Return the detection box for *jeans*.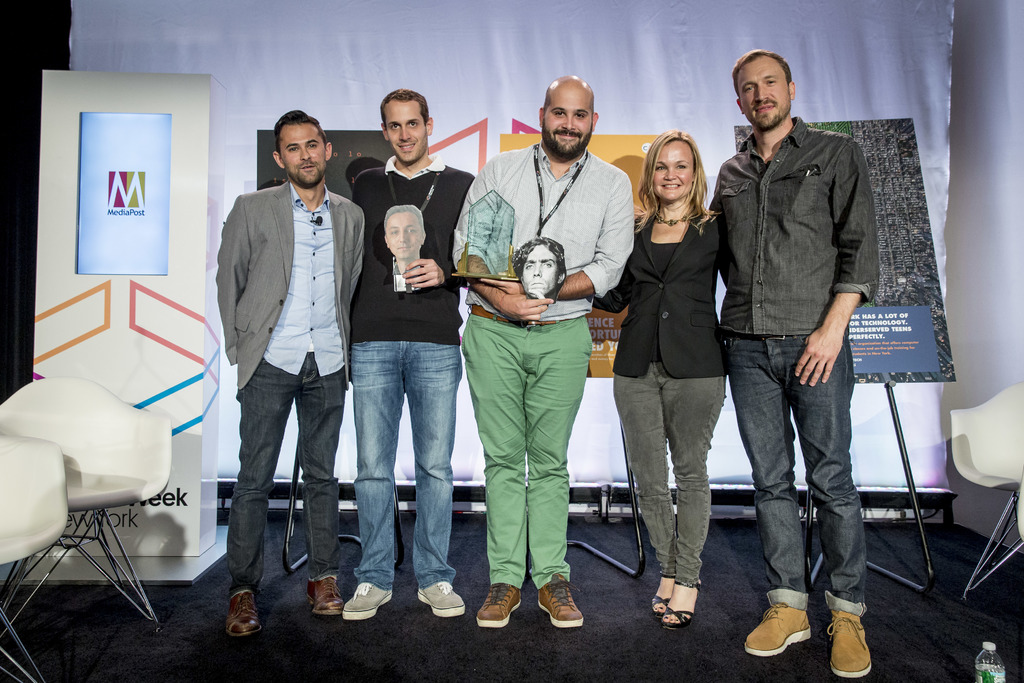
<bbox>236, 356, 348, 591</bbox>.
